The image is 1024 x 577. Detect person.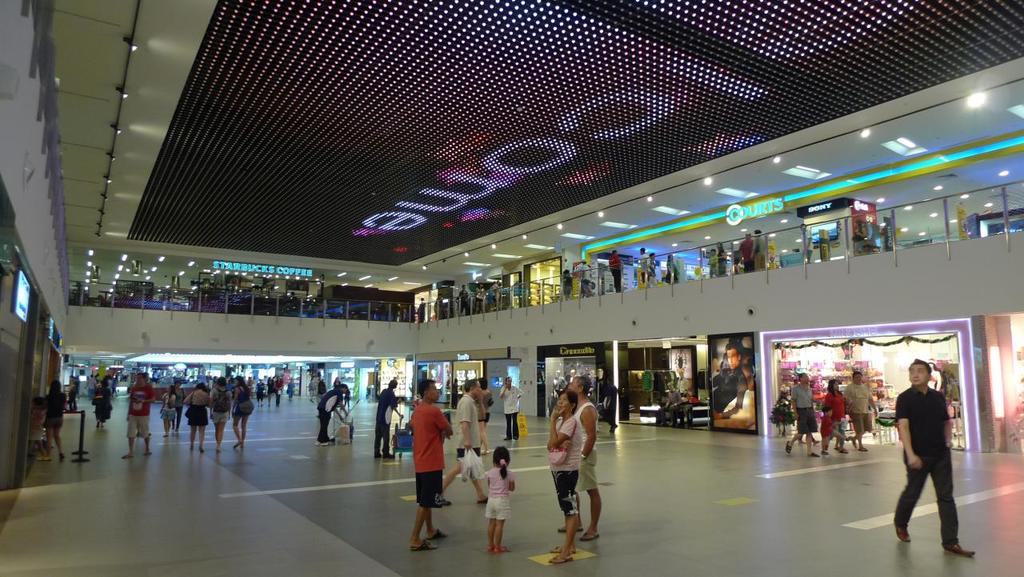
Detection: (left=734, top=232, right=754, bottom=263).
